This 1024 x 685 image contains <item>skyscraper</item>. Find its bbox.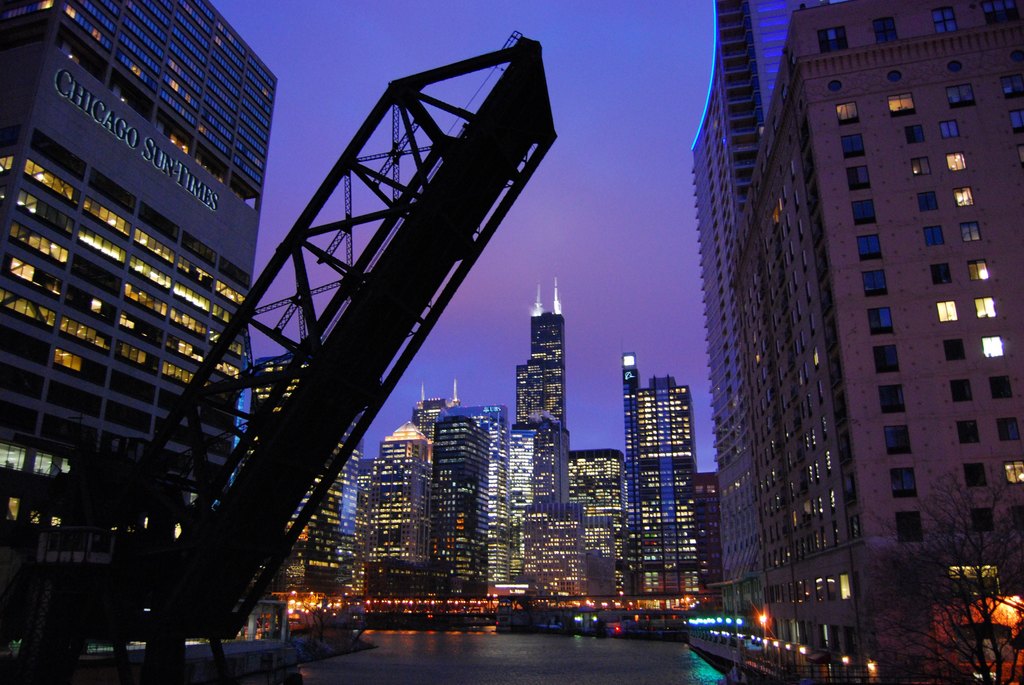
{"x1": 431, "y1": 375, "x2": 510, "y2": 590}.
